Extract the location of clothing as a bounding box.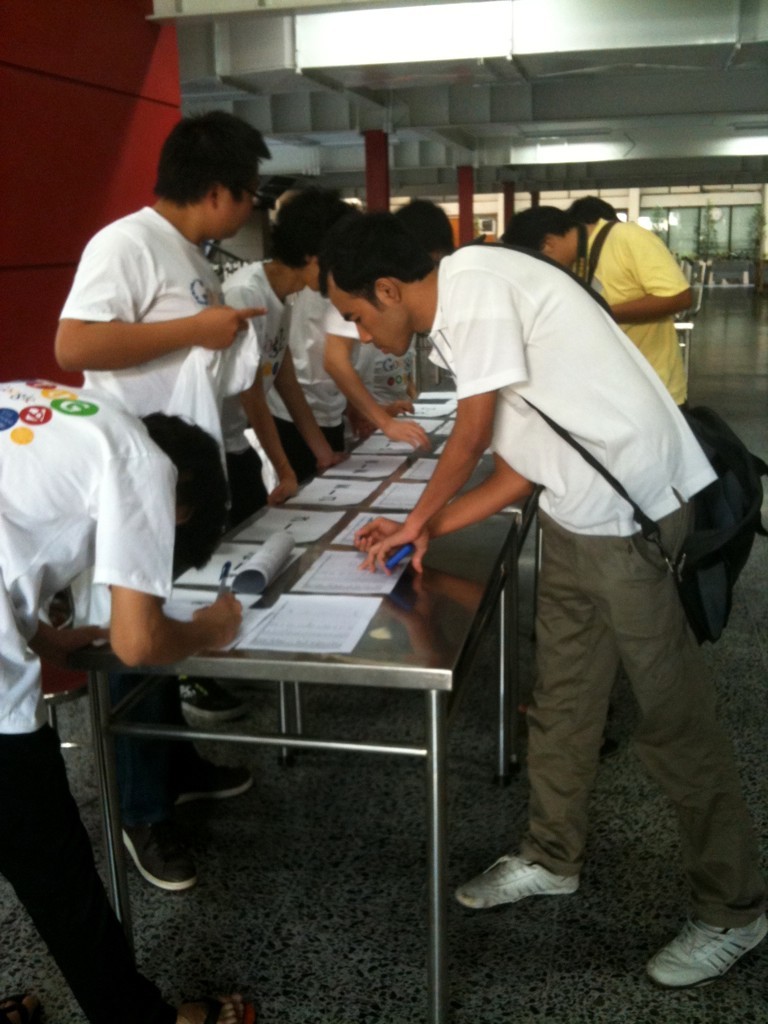
select_region(0, 379, 175, 1023).
